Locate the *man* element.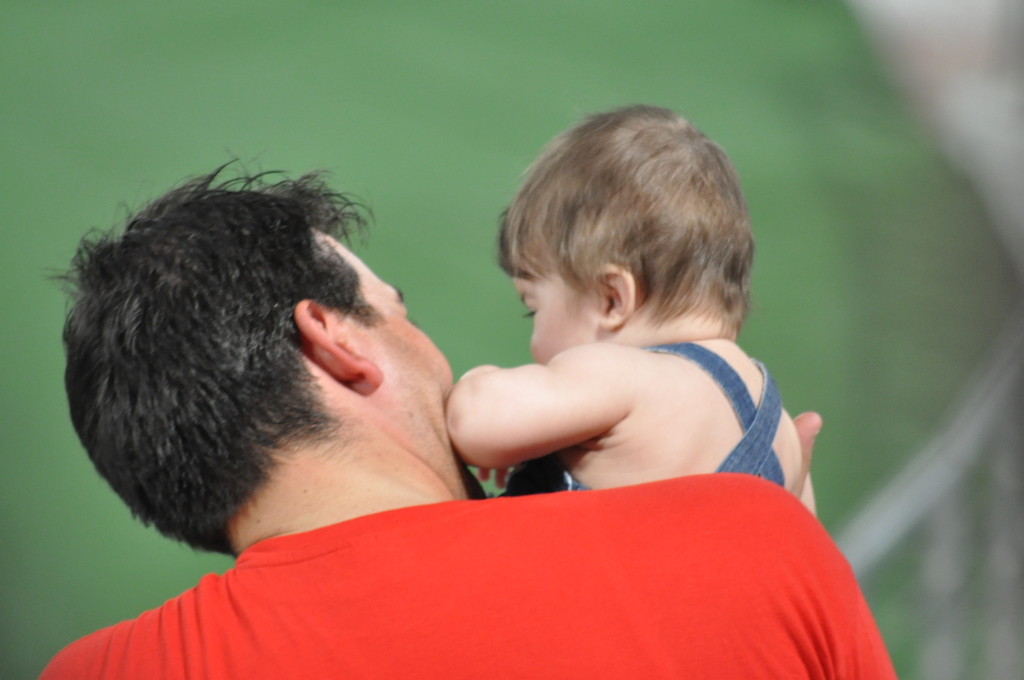
Element bbox: x1=36, y1=151, x2=897, y2=679.
